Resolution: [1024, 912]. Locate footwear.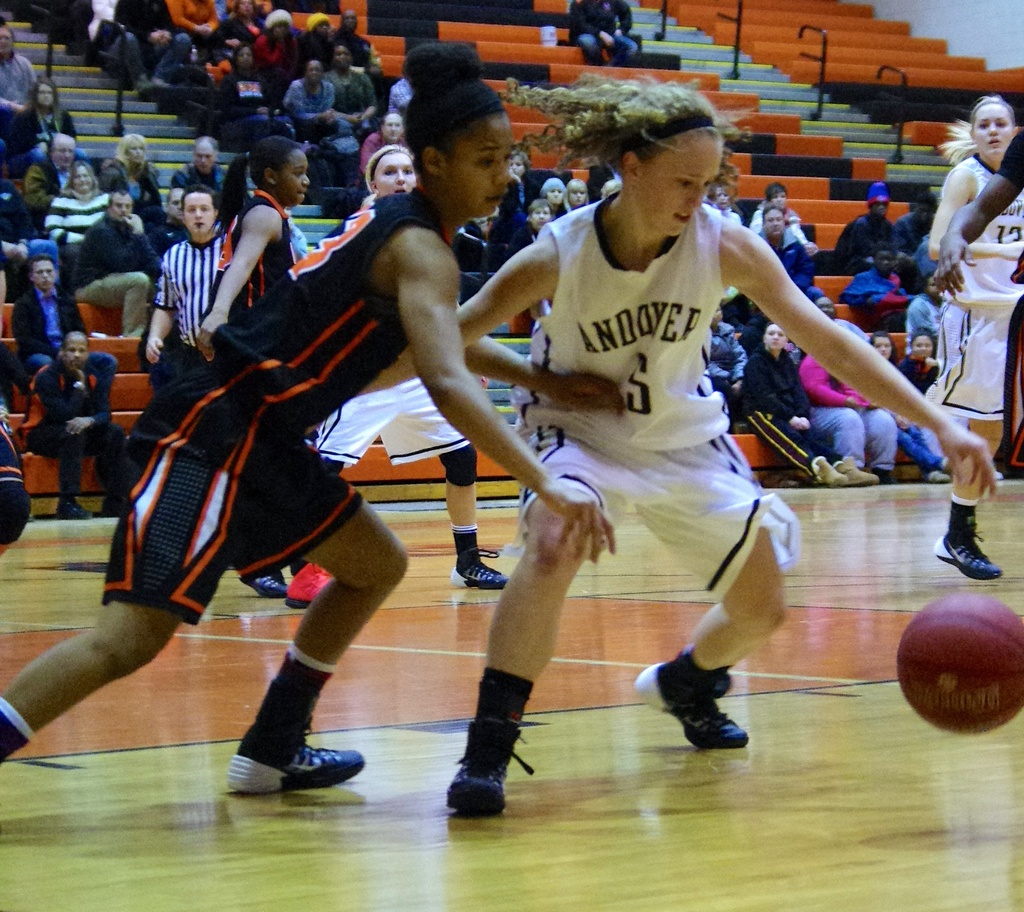
[left=932, top=524, right=1002, bottom=587].
